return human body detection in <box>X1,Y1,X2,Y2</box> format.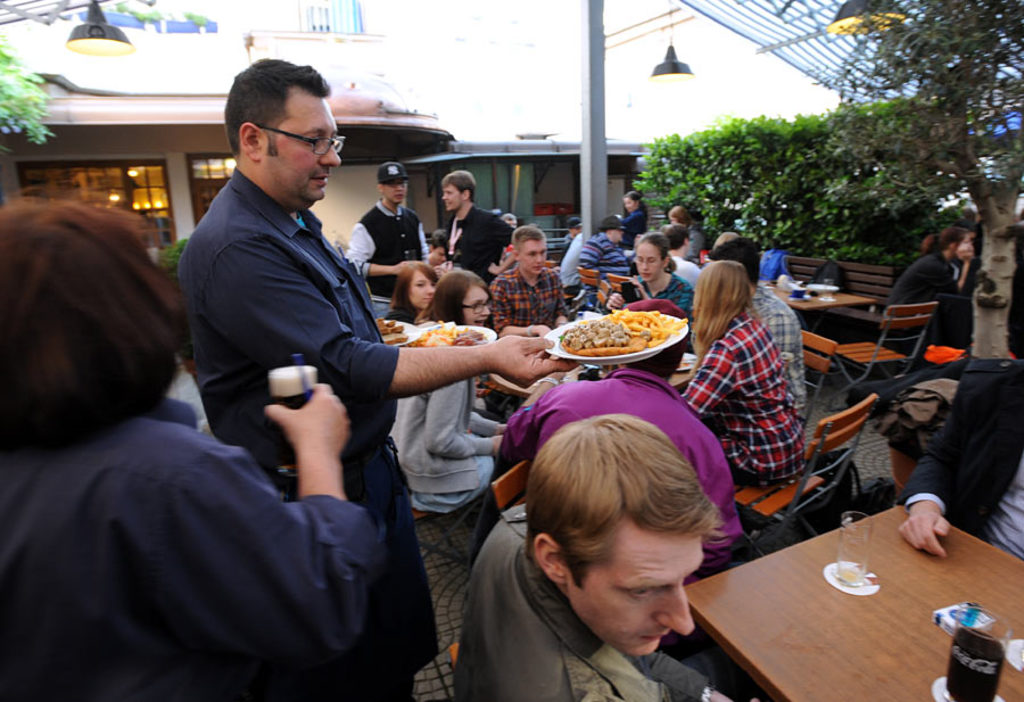
<box>721,231,801,410</box>.
